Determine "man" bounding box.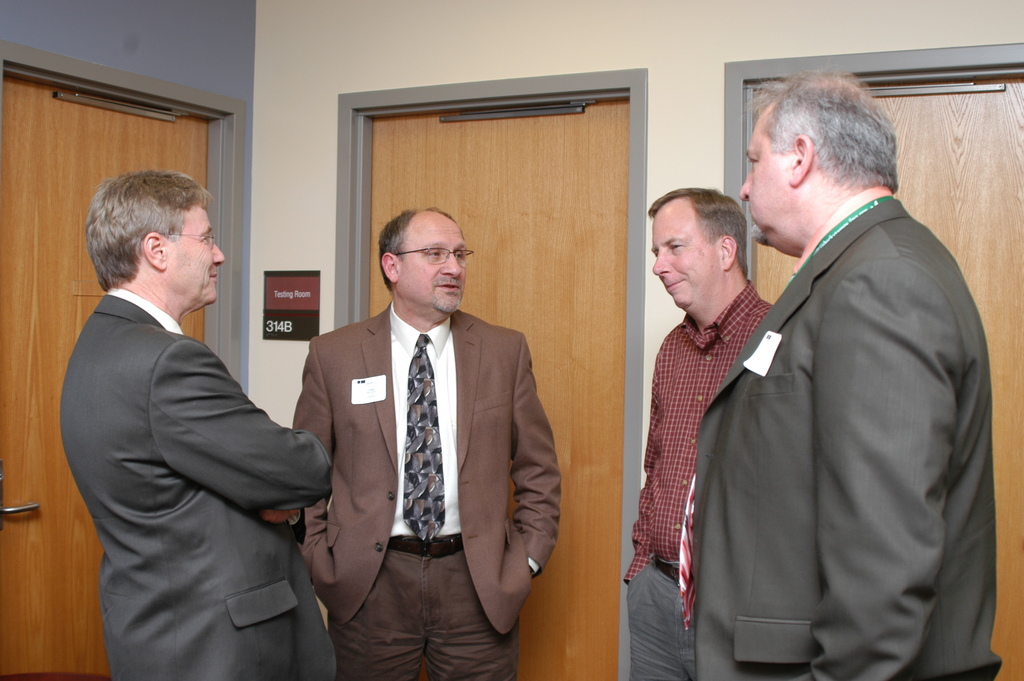
Determined: box(623, 185, 774, 680).
